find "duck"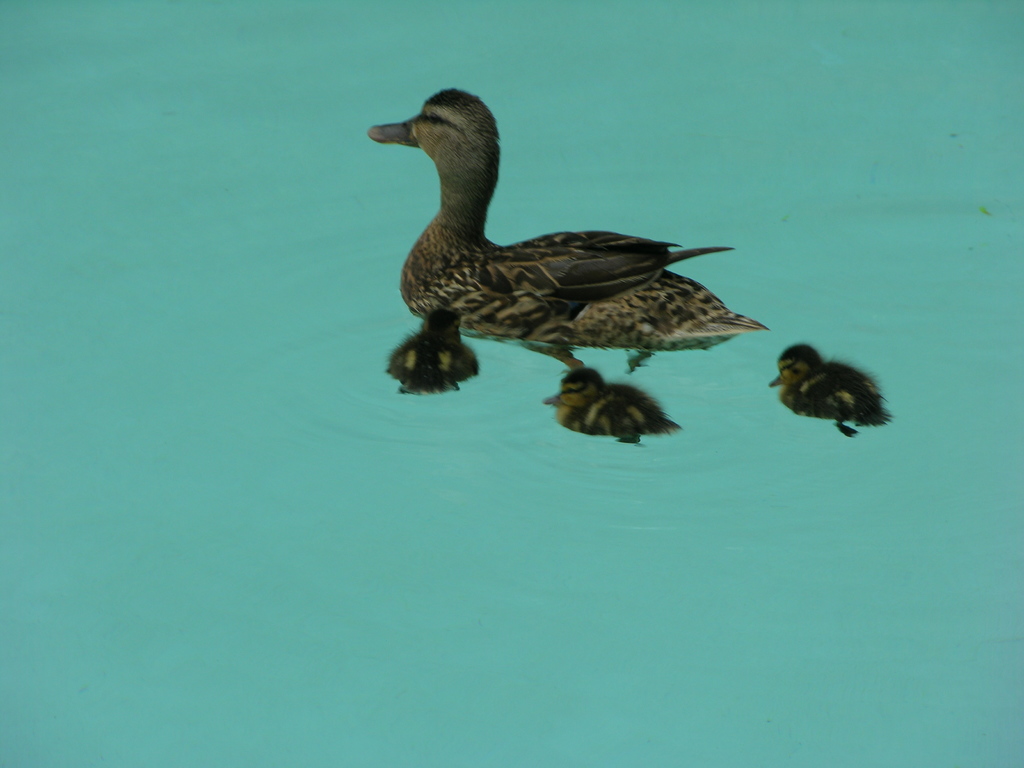
362 85 765 367
